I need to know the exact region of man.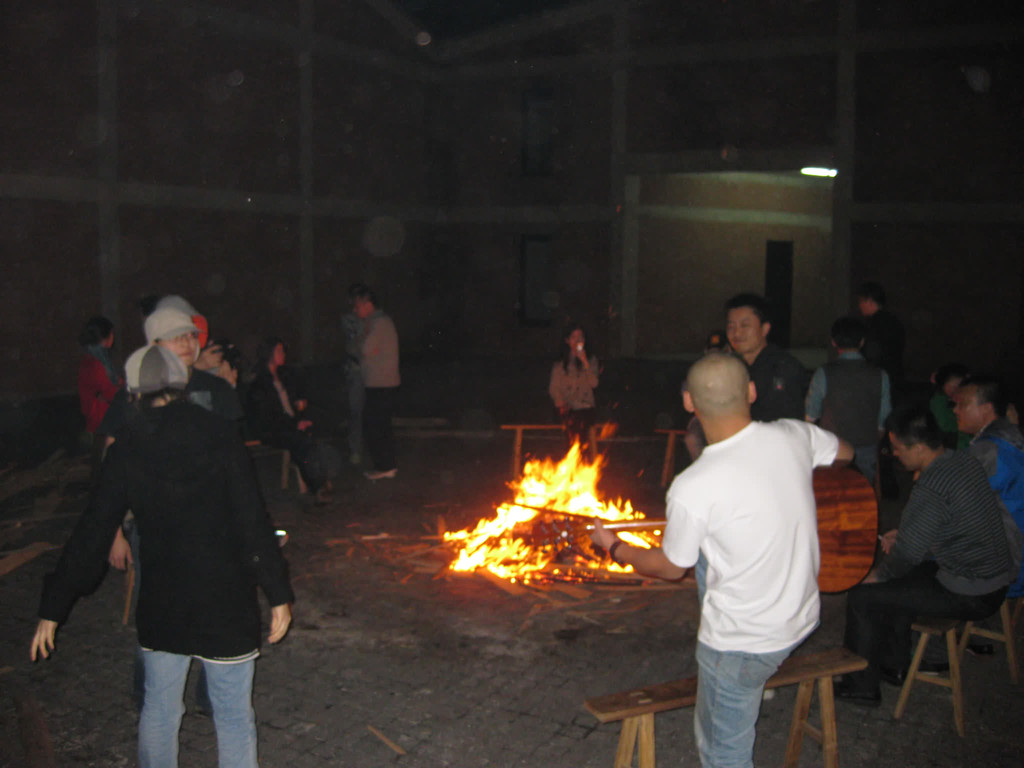
Region: <bbox>948, 379, 1023, 657</bbox>.
